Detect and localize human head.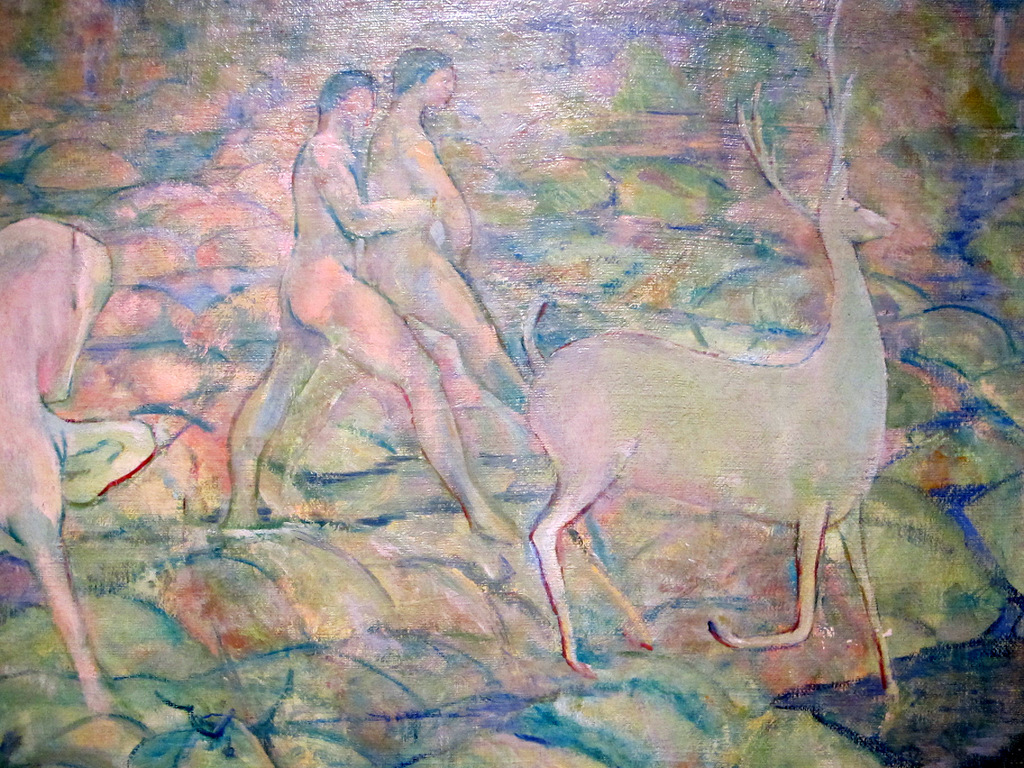
Localized at l=315, t=70, r=377, b=135.
